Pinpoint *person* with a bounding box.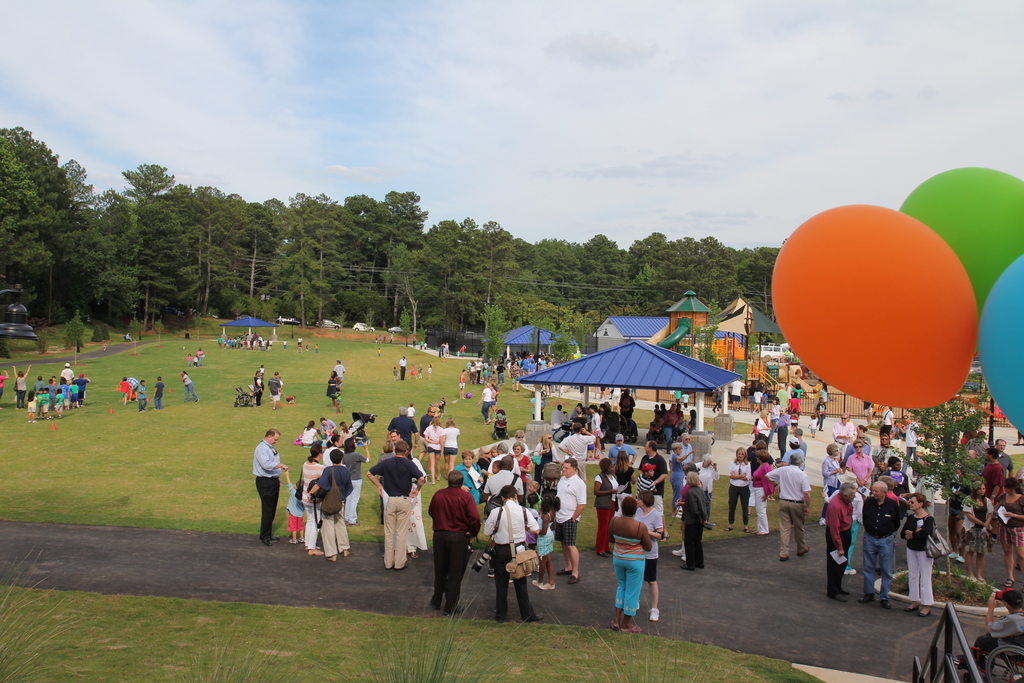
{"x1": 423, "y1": 417, "x2": 445, "y2": 487}.
